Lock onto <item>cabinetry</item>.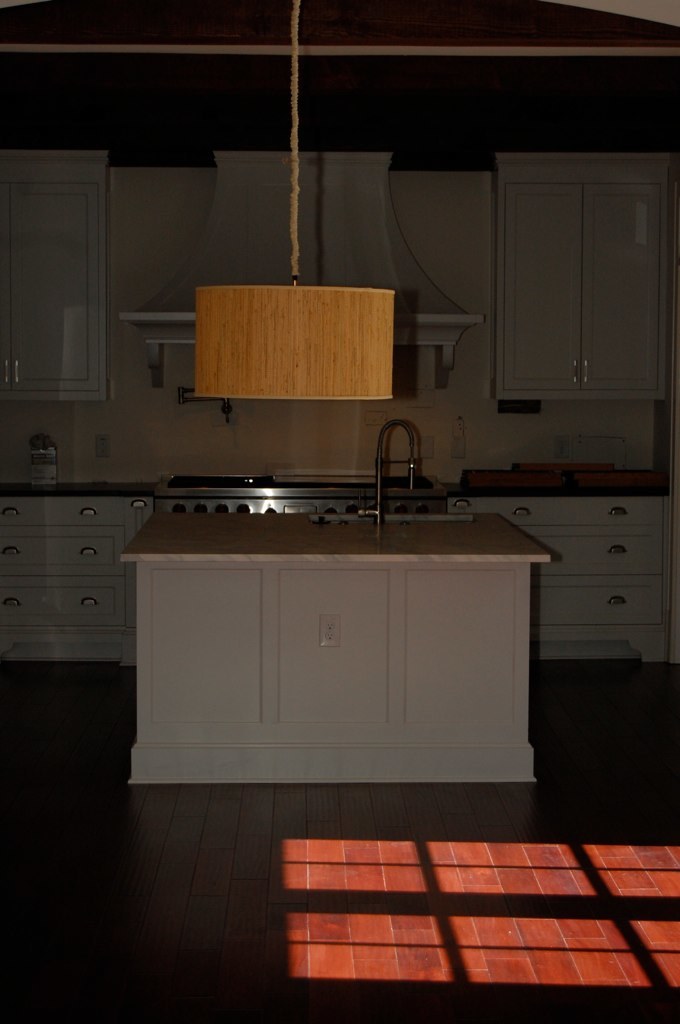
Locked: BBox(124, 503, 553, 814).
